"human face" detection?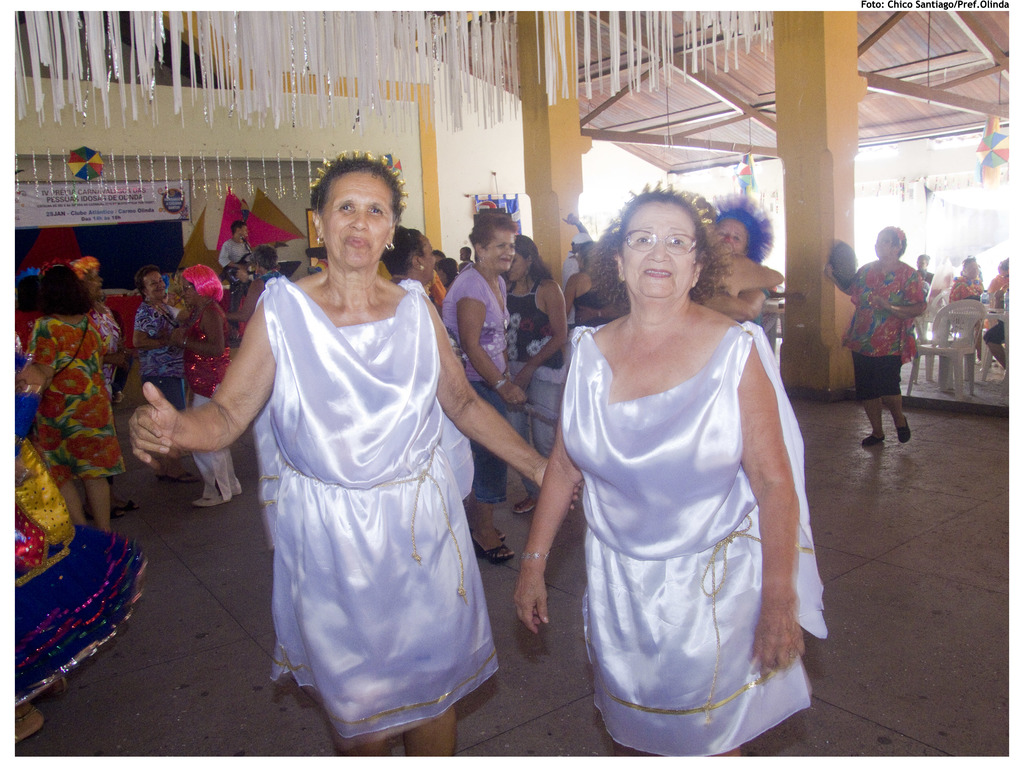
x1=622 y1=202 x2=694 y2=297
